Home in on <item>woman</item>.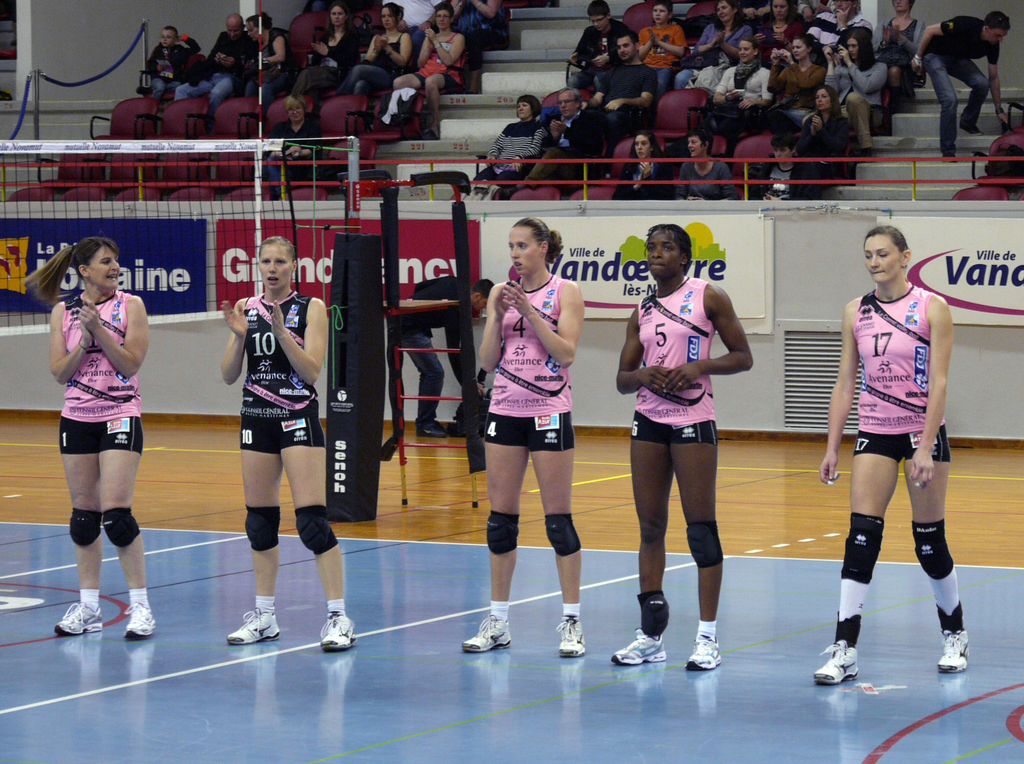
Homed in at {"left": 694, "top": 0, "right": 749, "bottom": 91}.
